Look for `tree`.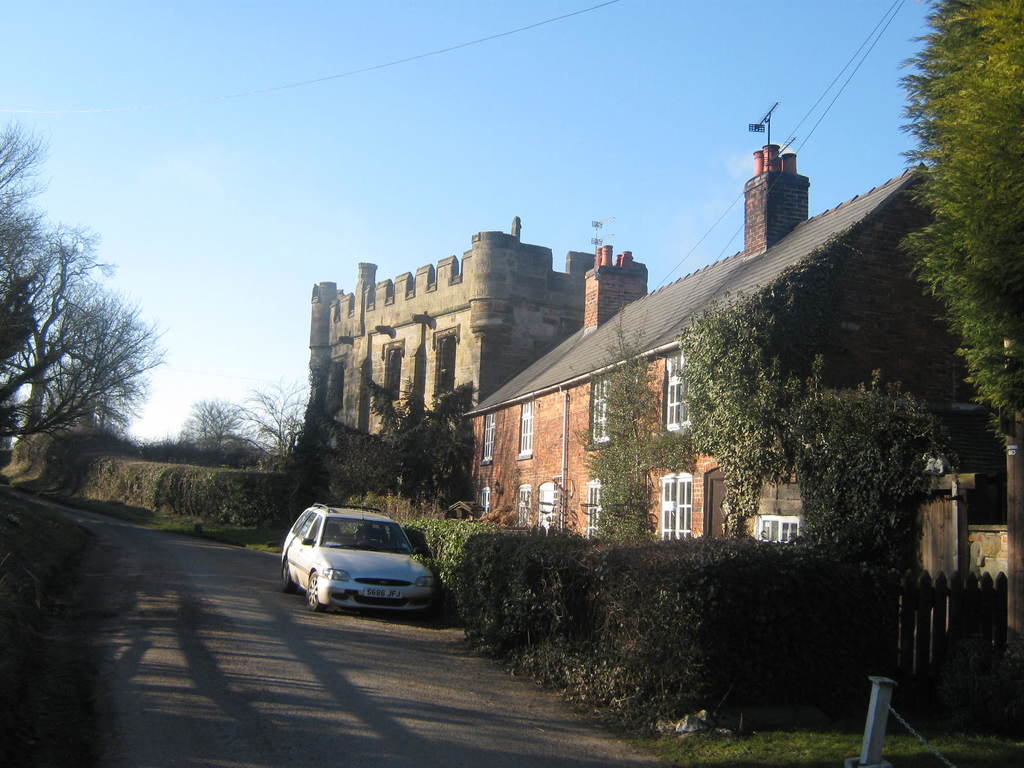
Found: select_region(904, 0, 1020, 352).
